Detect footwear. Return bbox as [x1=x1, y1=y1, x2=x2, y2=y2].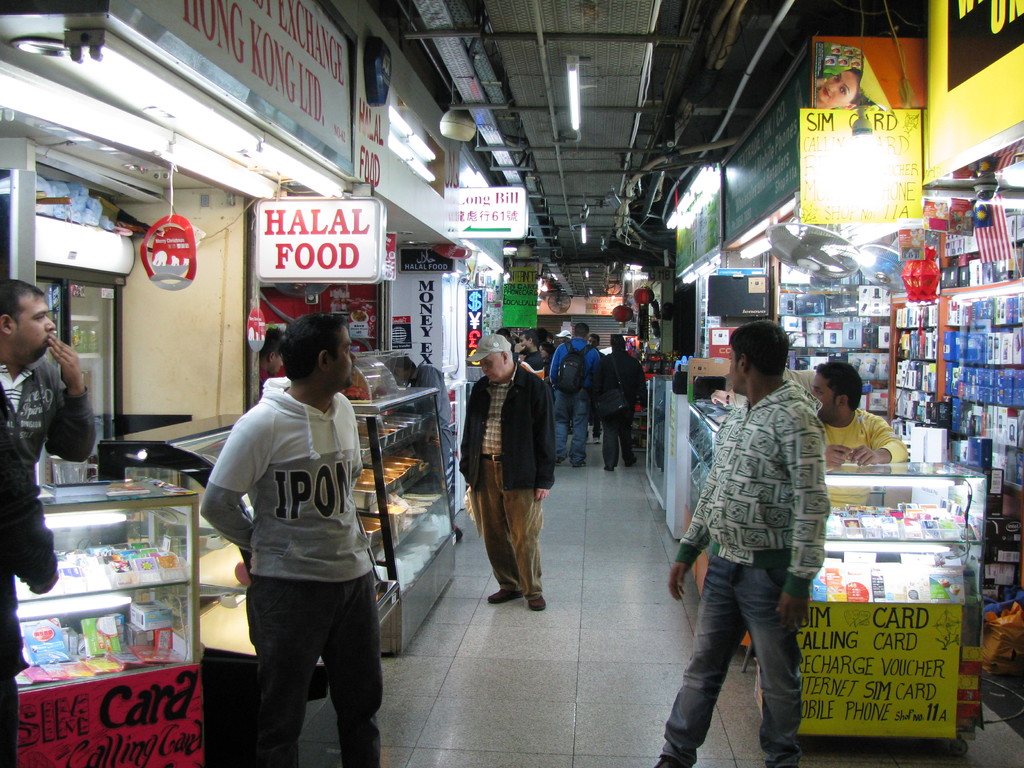
[x1=588, y1=436, x2=591, y2=442].
